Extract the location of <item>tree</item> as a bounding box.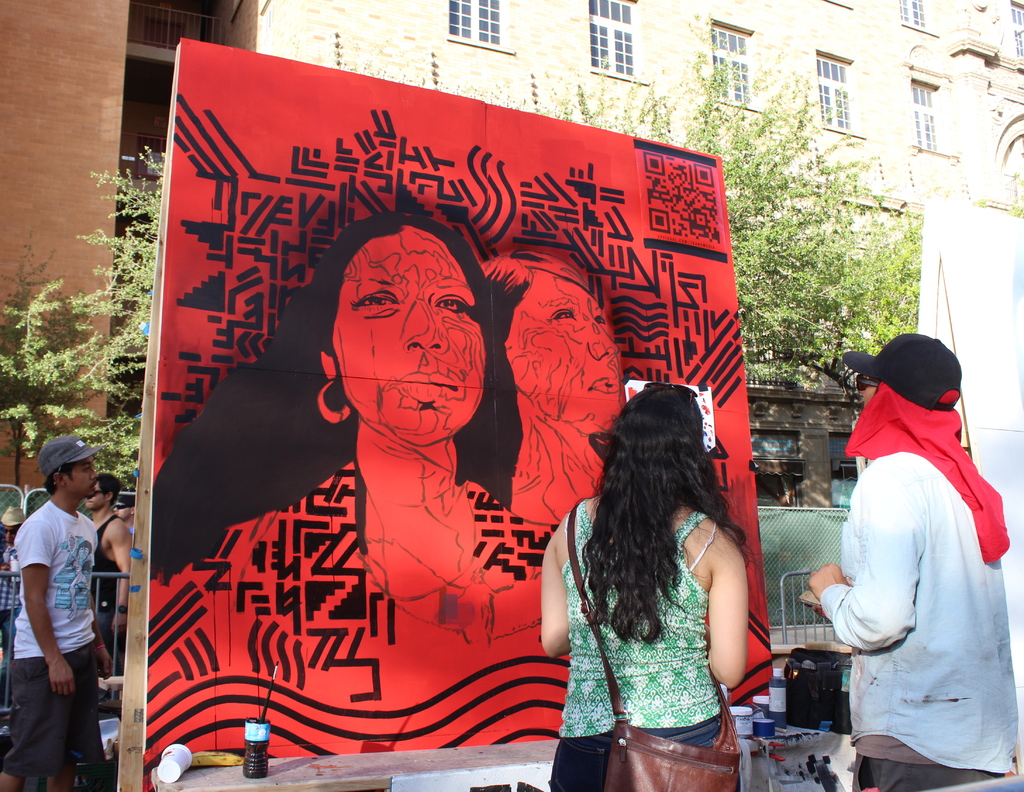
[left=54, top=145, right=166, bottom=499].
